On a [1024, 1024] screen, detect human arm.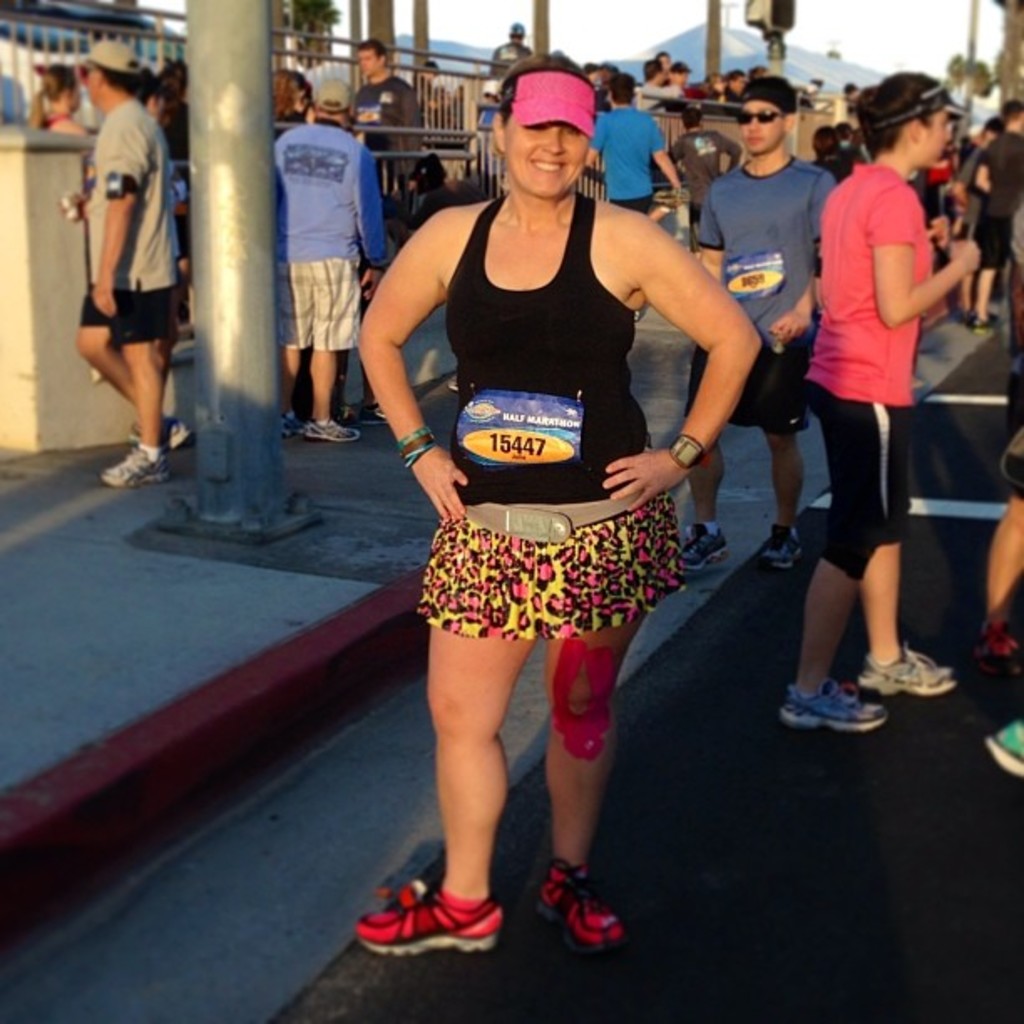
rect(627, 194, 793, 499).
